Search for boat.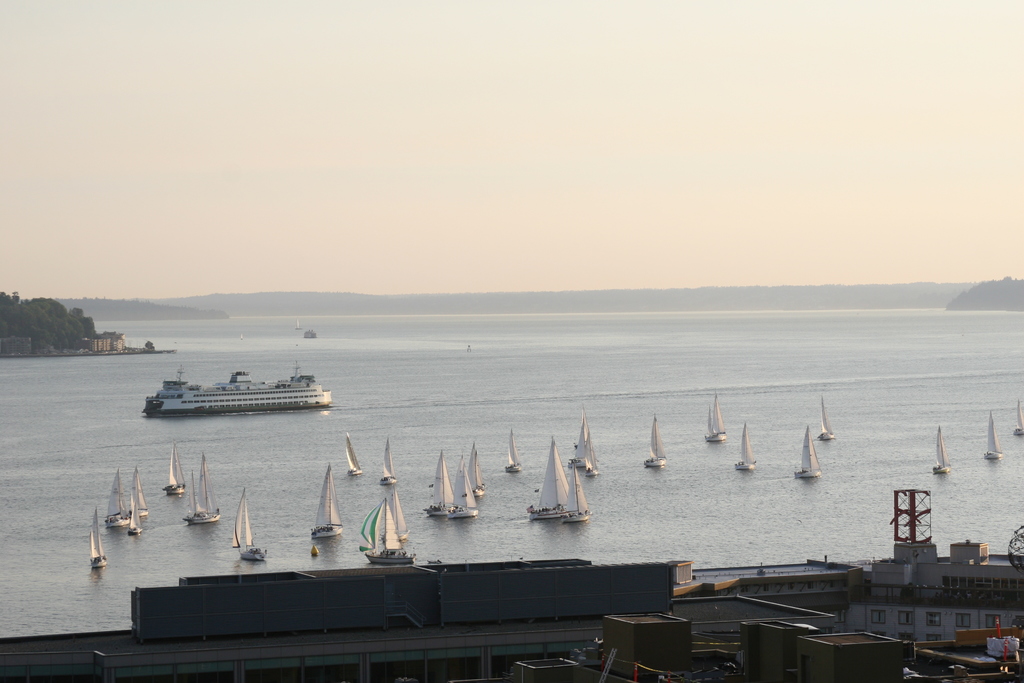
Found at pyautogui.locateOnScreen(449, 452, 478, 520).
